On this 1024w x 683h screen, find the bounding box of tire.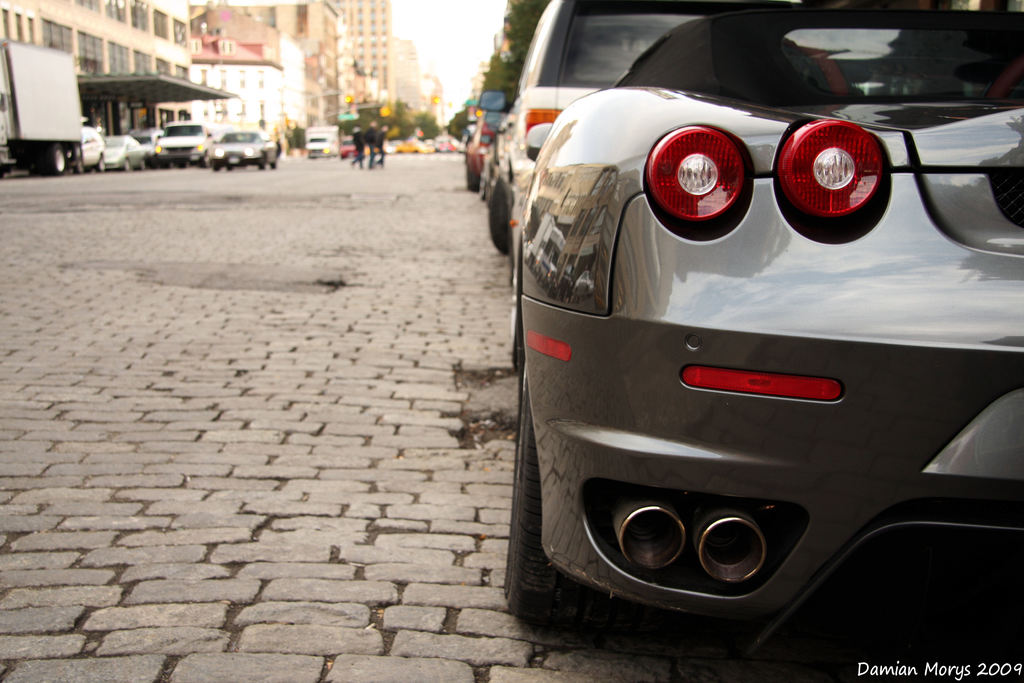
Bounding box: l=122, t=156, r=134, b=168.
